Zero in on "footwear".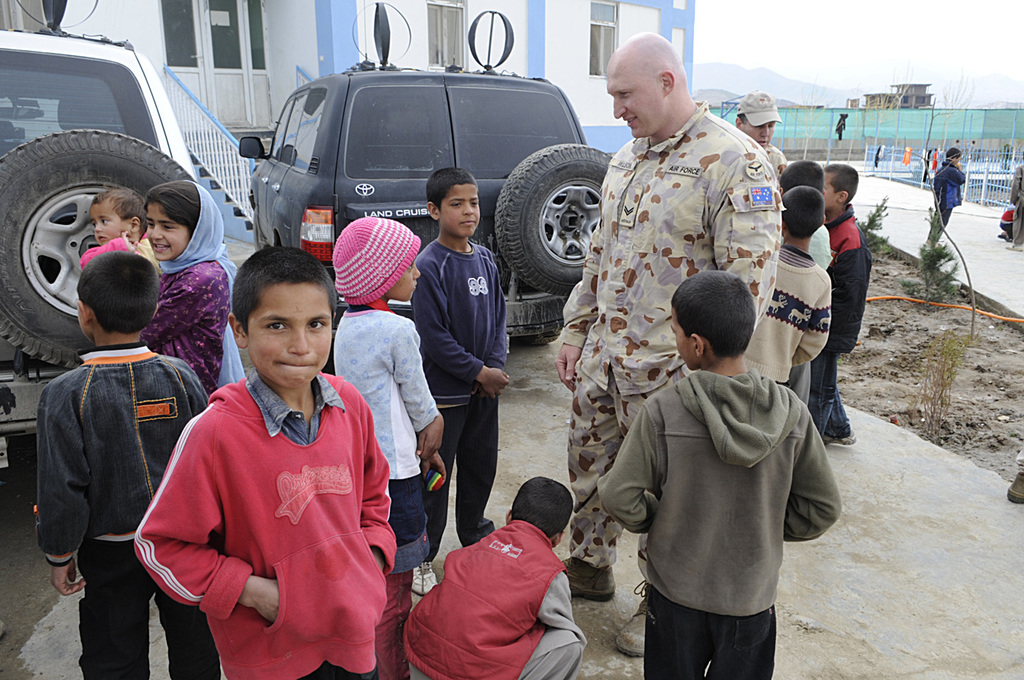
Zeroed in: BBox(820, 425, 858, 442).
